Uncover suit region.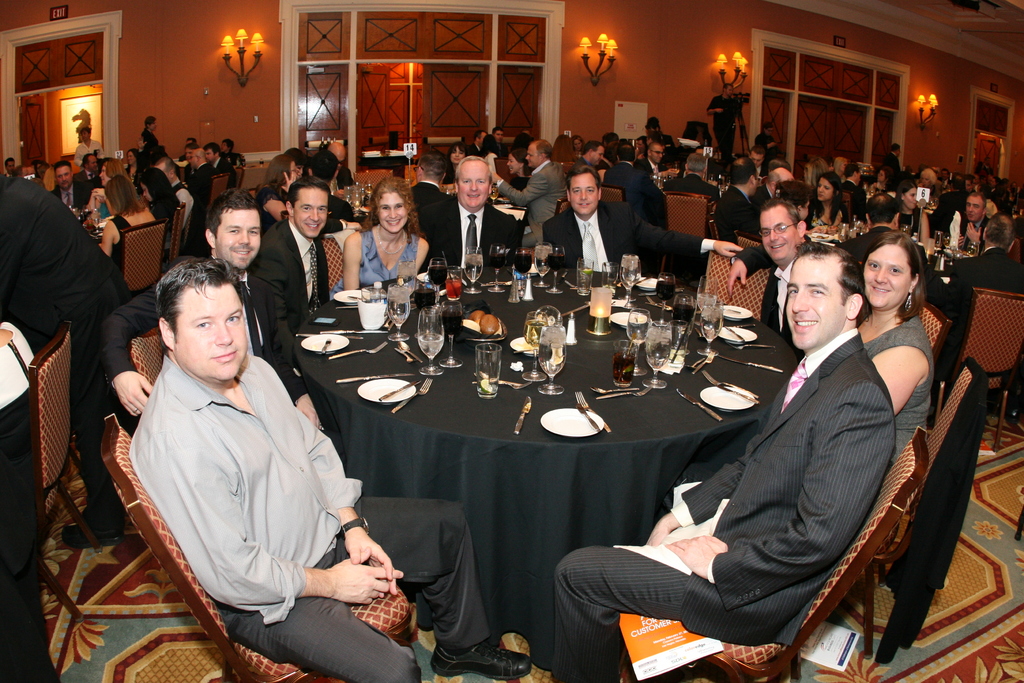
Uncovered: (x1=253, y1=220, x2=333, y2=371).
